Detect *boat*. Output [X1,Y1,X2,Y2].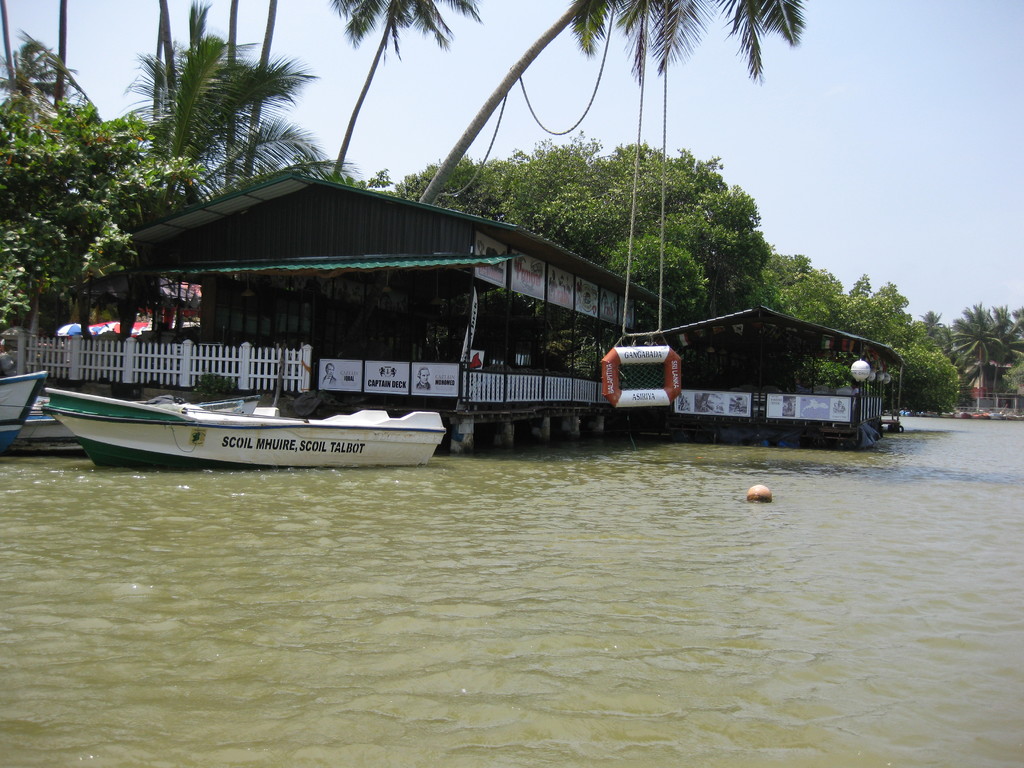
[0,369,49,451].
